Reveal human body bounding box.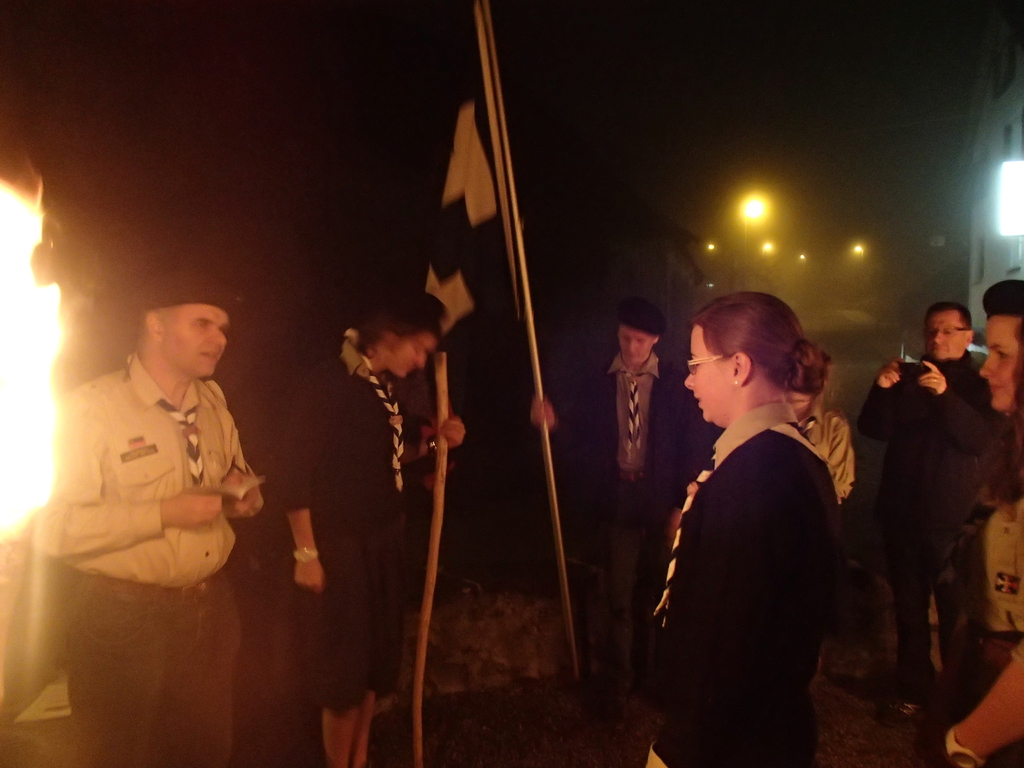
Revealed: {"left": 527, "top": 298, "right": 728, "bottom": 703}.
